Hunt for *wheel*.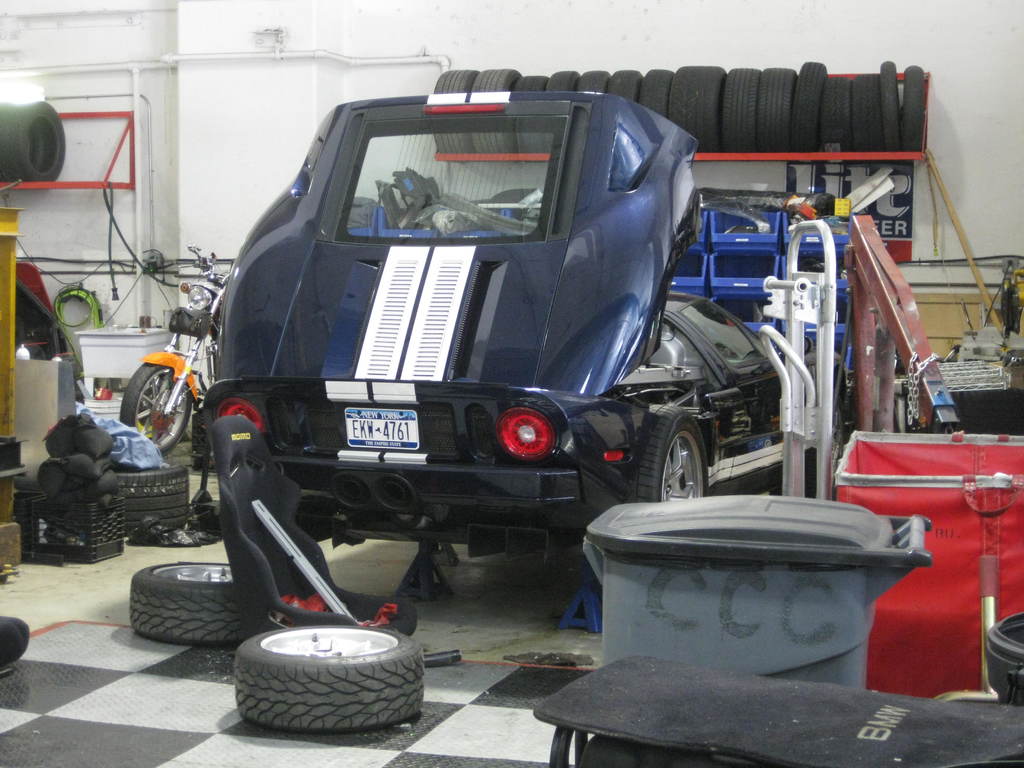
Hunted down at left=132, top=561, right=260, bottom=651.
